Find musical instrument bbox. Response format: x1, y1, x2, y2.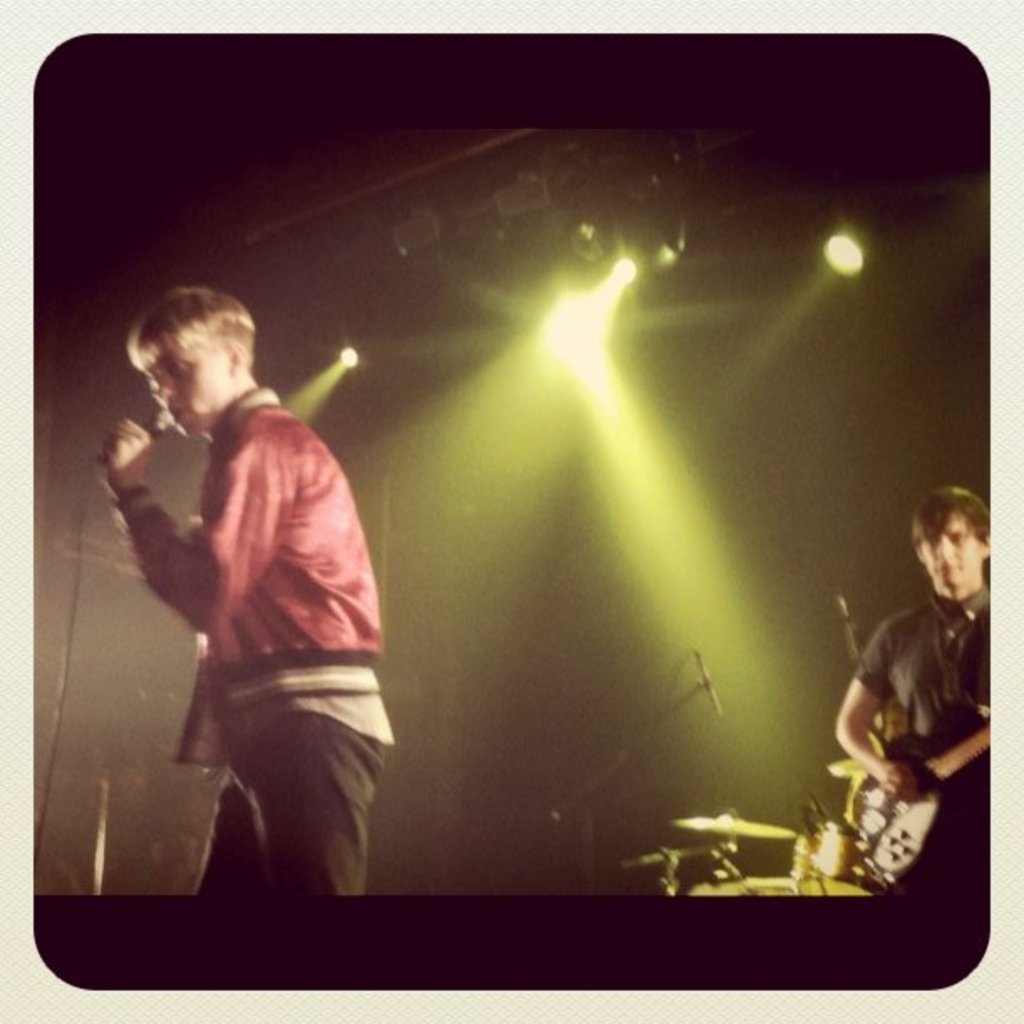
669, 813, 800, 875.
